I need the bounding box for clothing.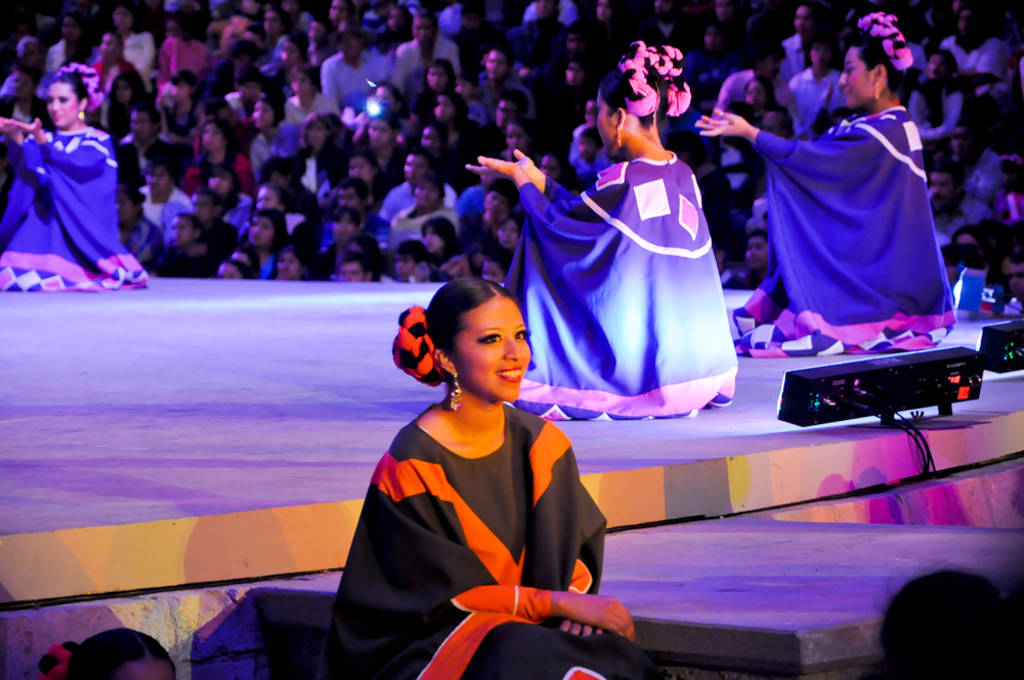
Here it is: box(724, 114, 958, 354).
